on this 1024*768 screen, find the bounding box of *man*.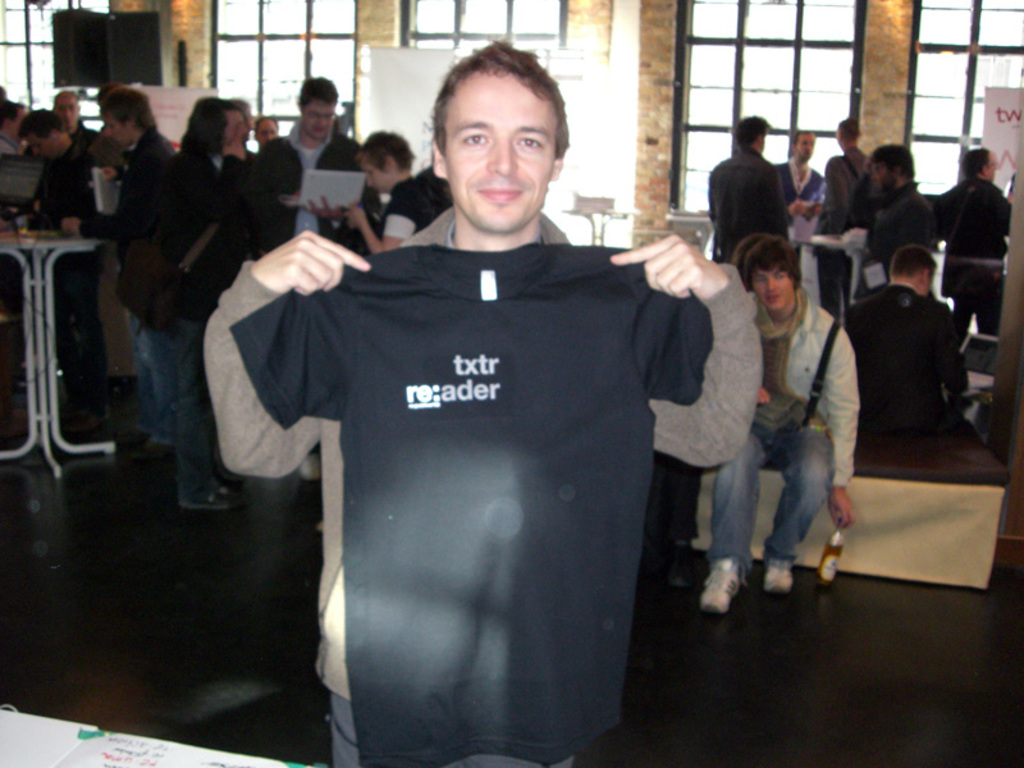
Bounding box: {"left": 705, "top": 113, "right": 797, "bottom": 262}.
